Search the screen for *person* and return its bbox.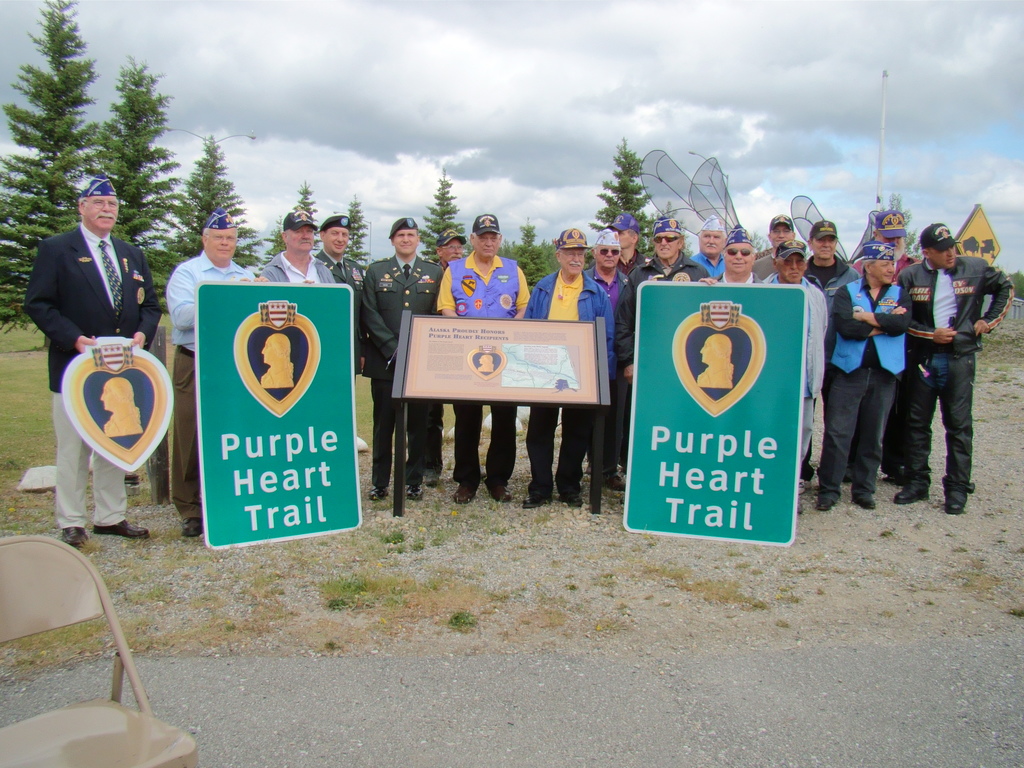
Found: select_region(428, 225, 477, 283).
